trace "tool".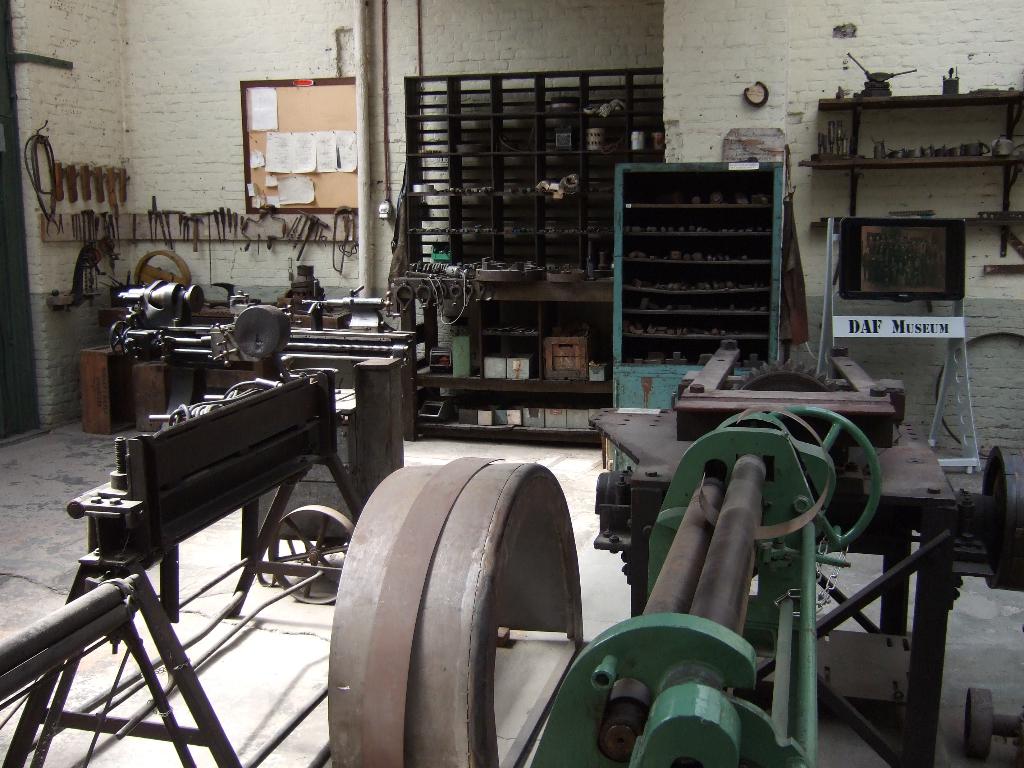
Traced to 292,209,311,253.
